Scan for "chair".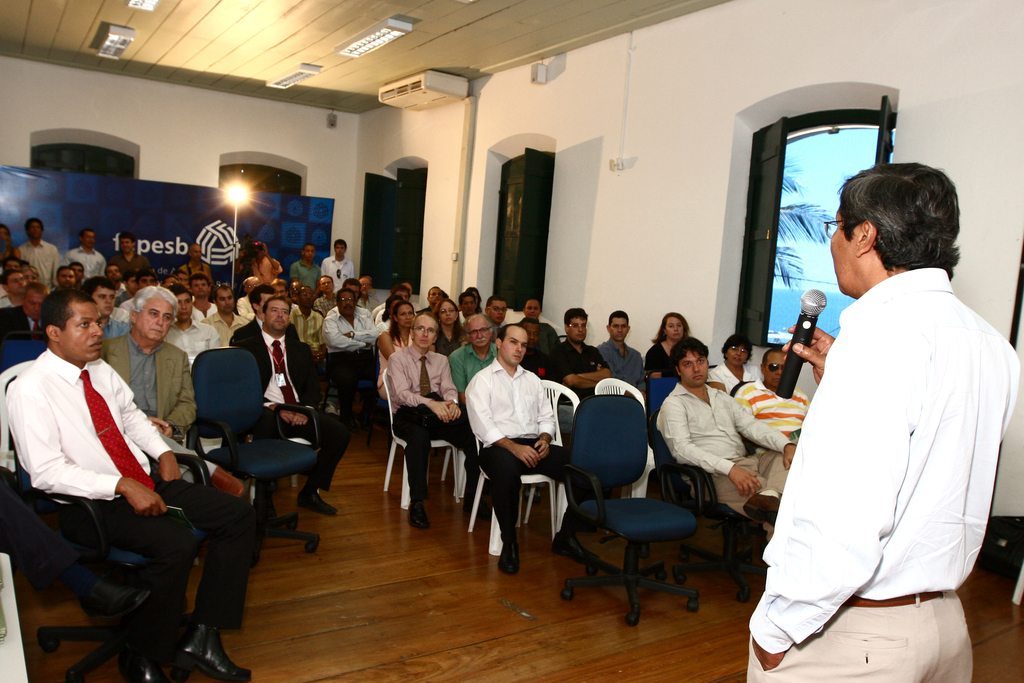
Scan result: 646, 377, 695, 522.
